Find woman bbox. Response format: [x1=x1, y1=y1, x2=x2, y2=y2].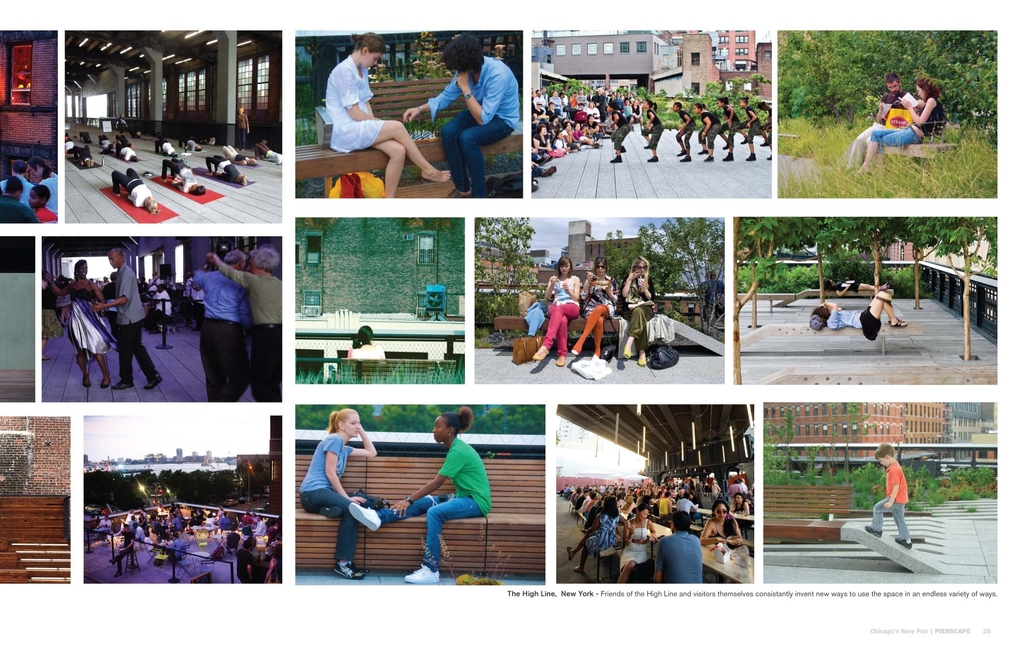
[x1=657, y1=489, x2=673, y2=525].
